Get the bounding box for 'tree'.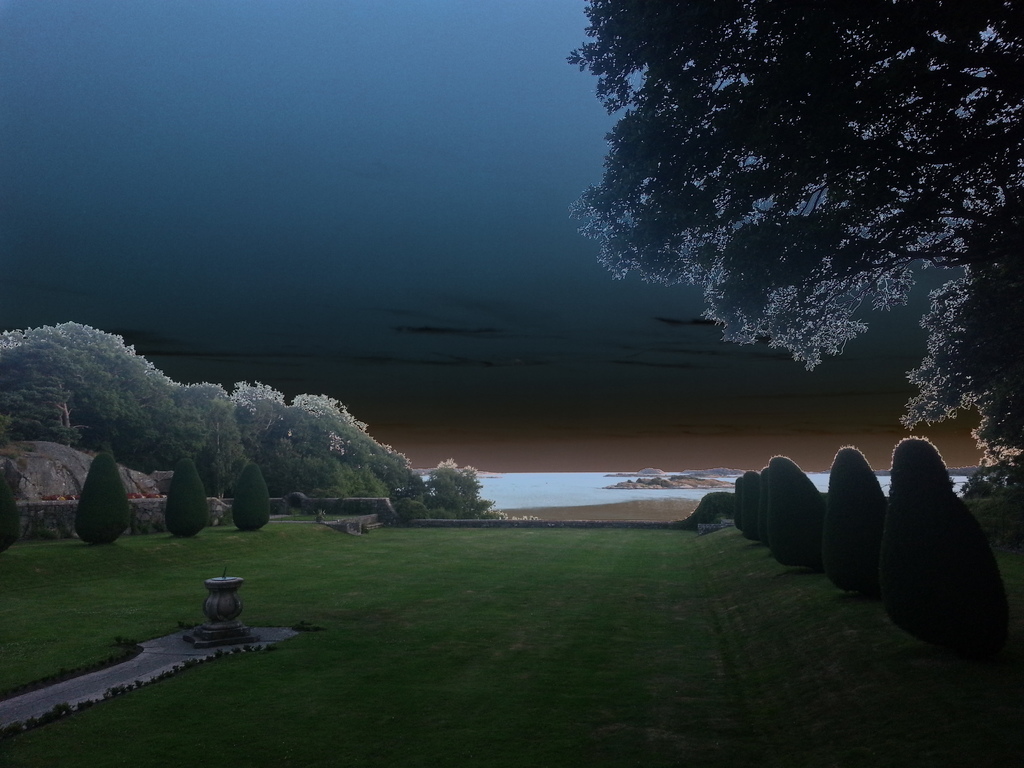
bbox=[0, 317, 522, 520].
